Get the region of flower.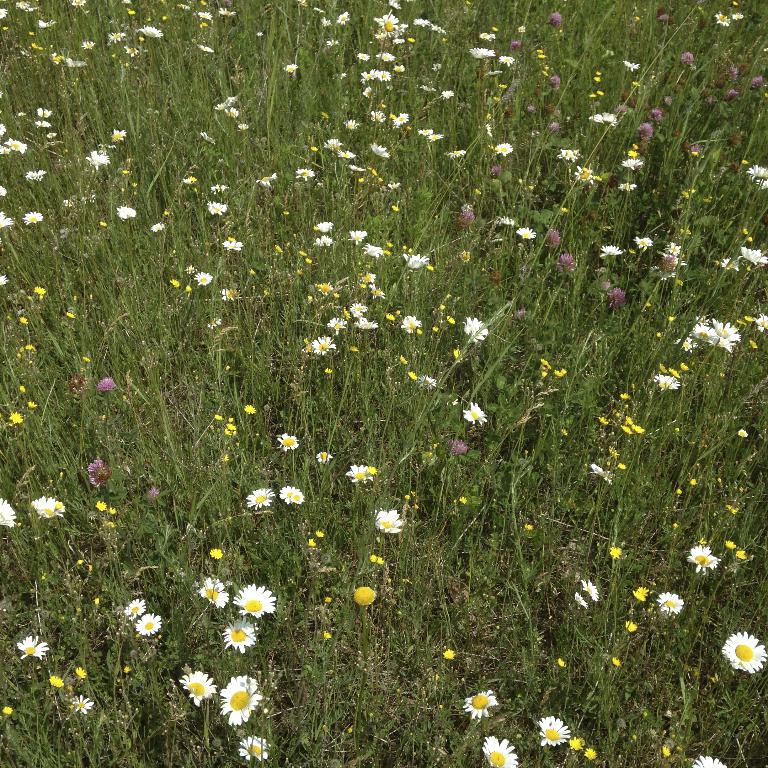
rect(557, 252, 578, 273).
